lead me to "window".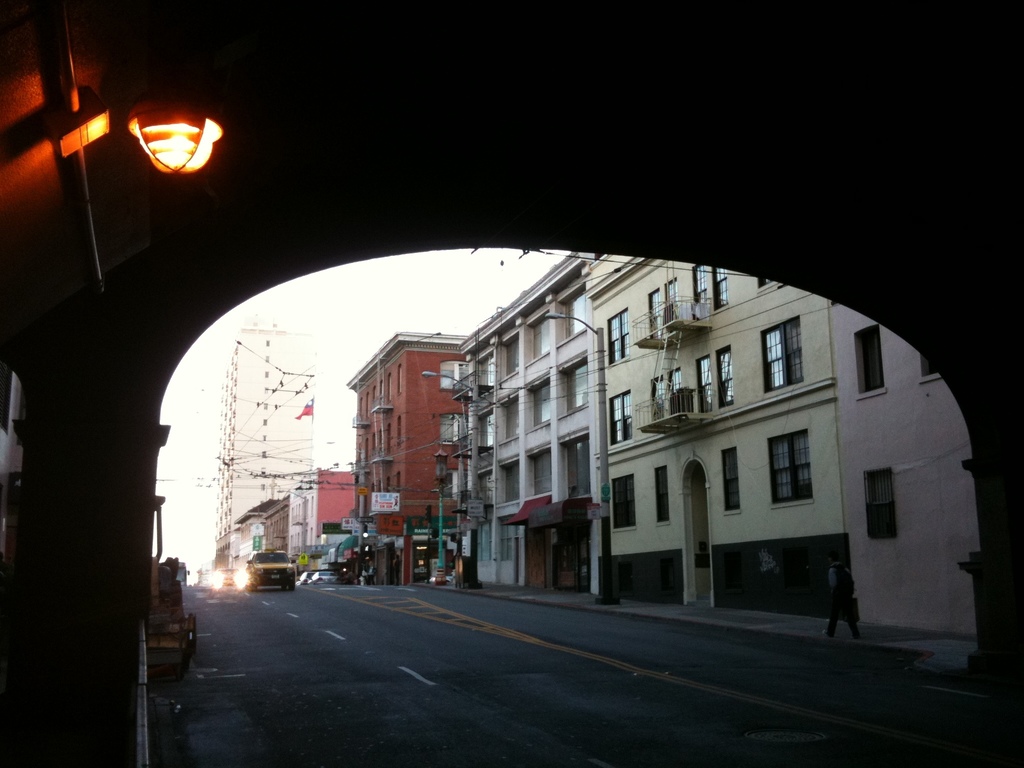
Lead to 471, 344, 496, 388.
